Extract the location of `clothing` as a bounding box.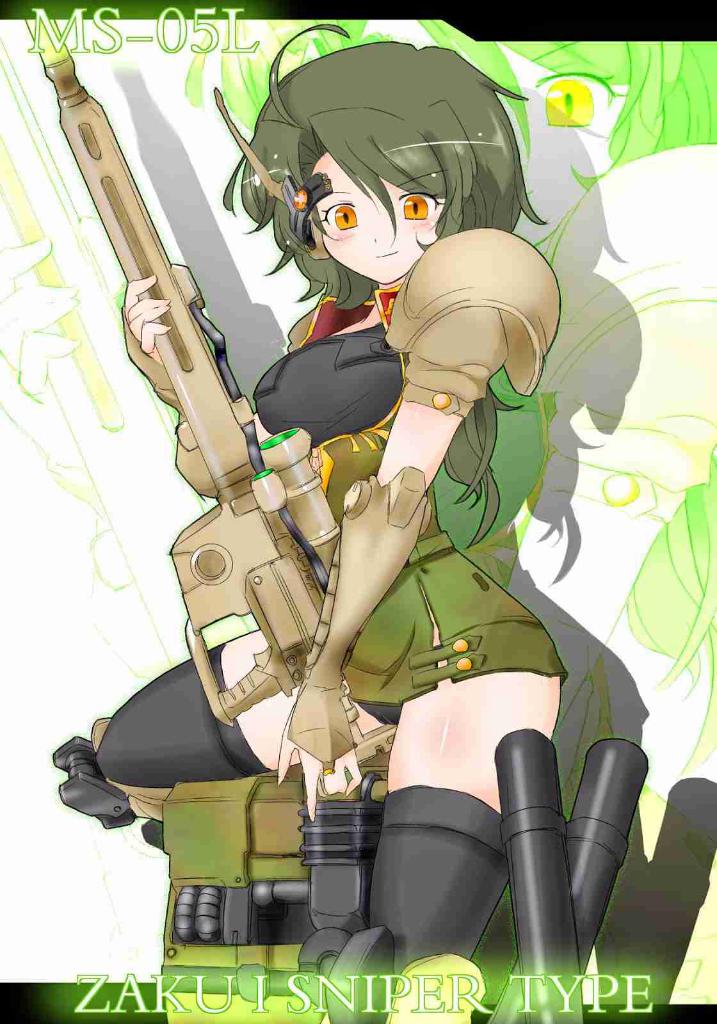
crop(243, 239, 588, 708).
